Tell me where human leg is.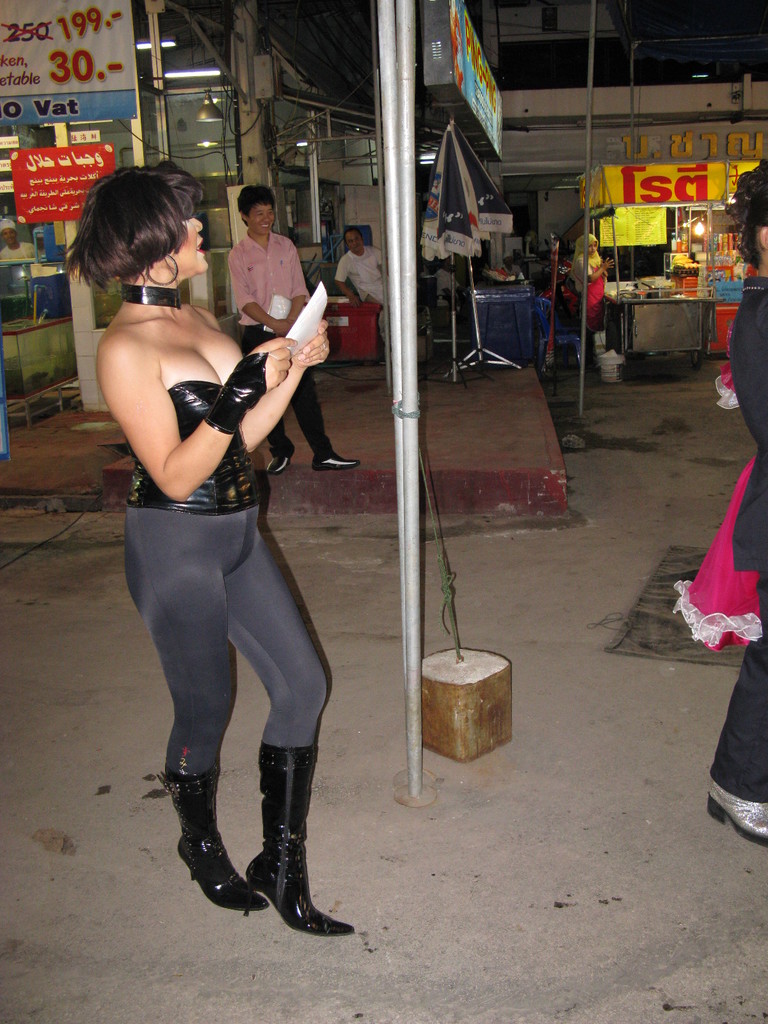
human leg is at box(293, 363, 358, 466).
